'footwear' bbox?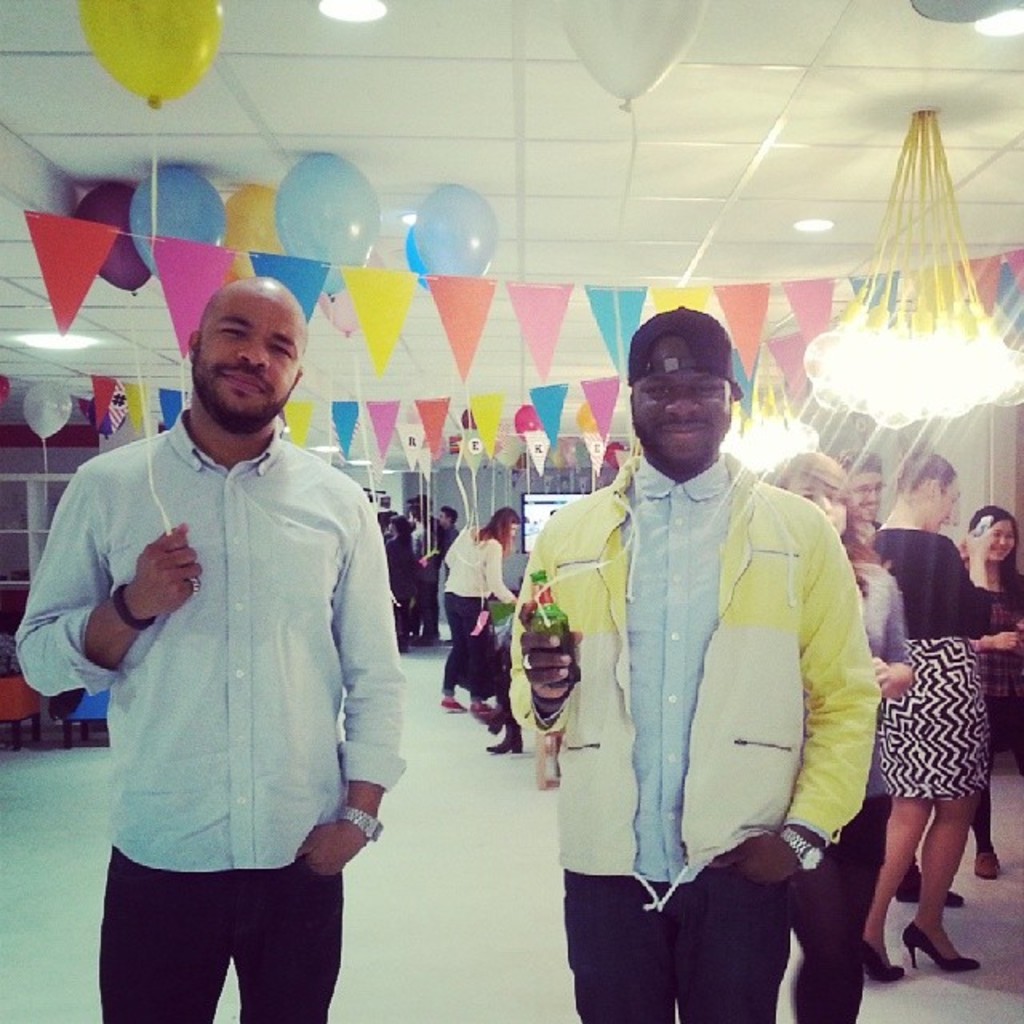
region(486, 707, 528, 750)
